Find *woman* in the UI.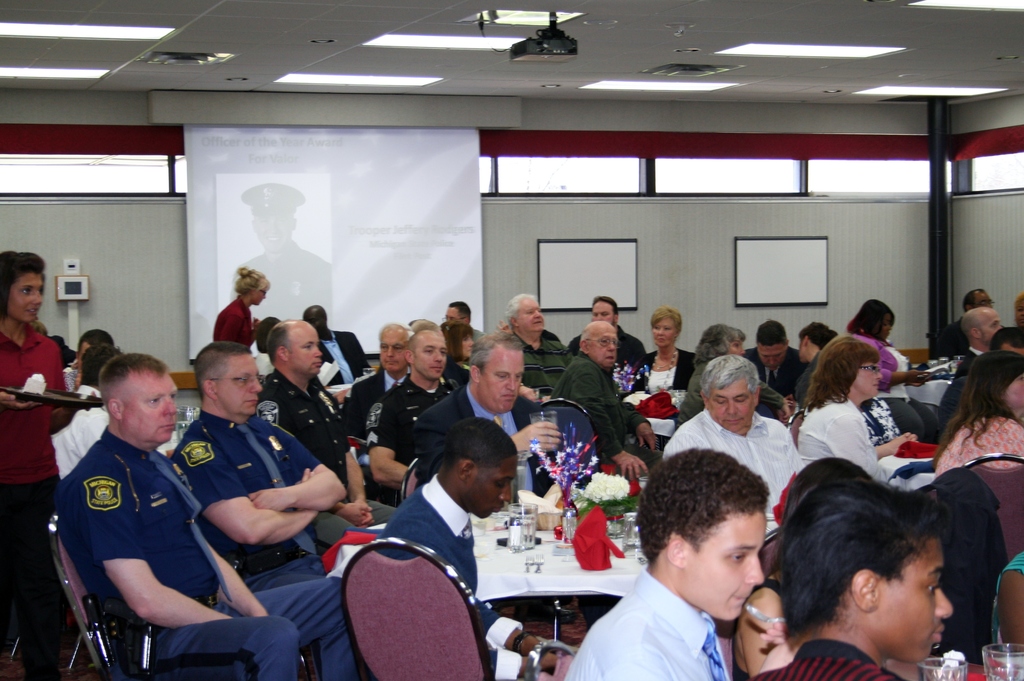
UI element at select_region(210, 266, 270, 348).
